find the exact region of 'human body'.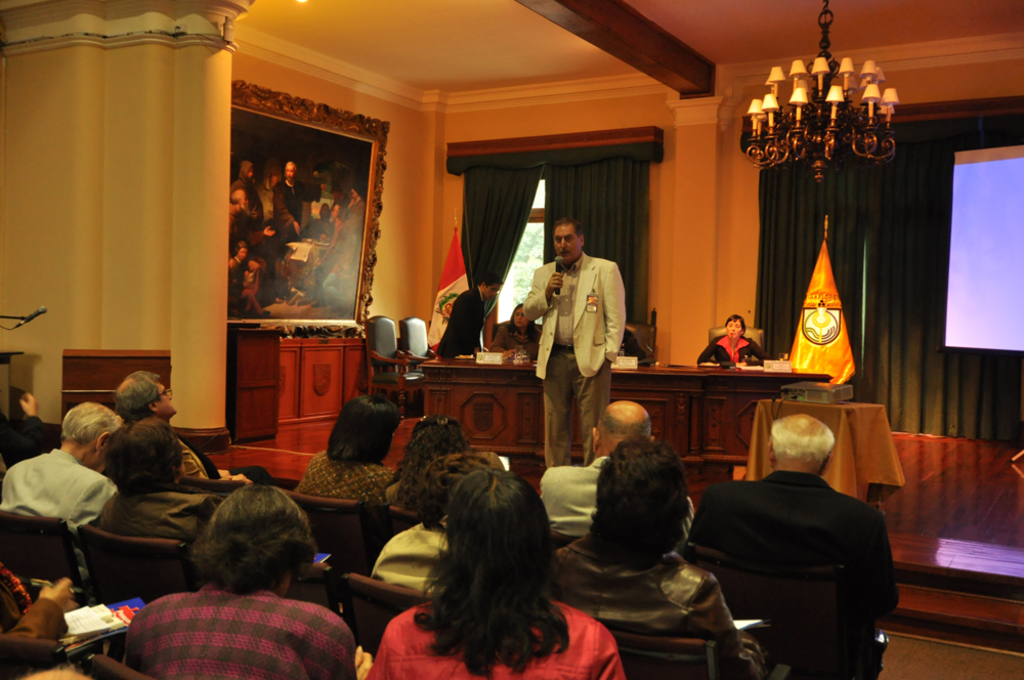
Exact region: <region>302, 455, 388, 513</region>.
